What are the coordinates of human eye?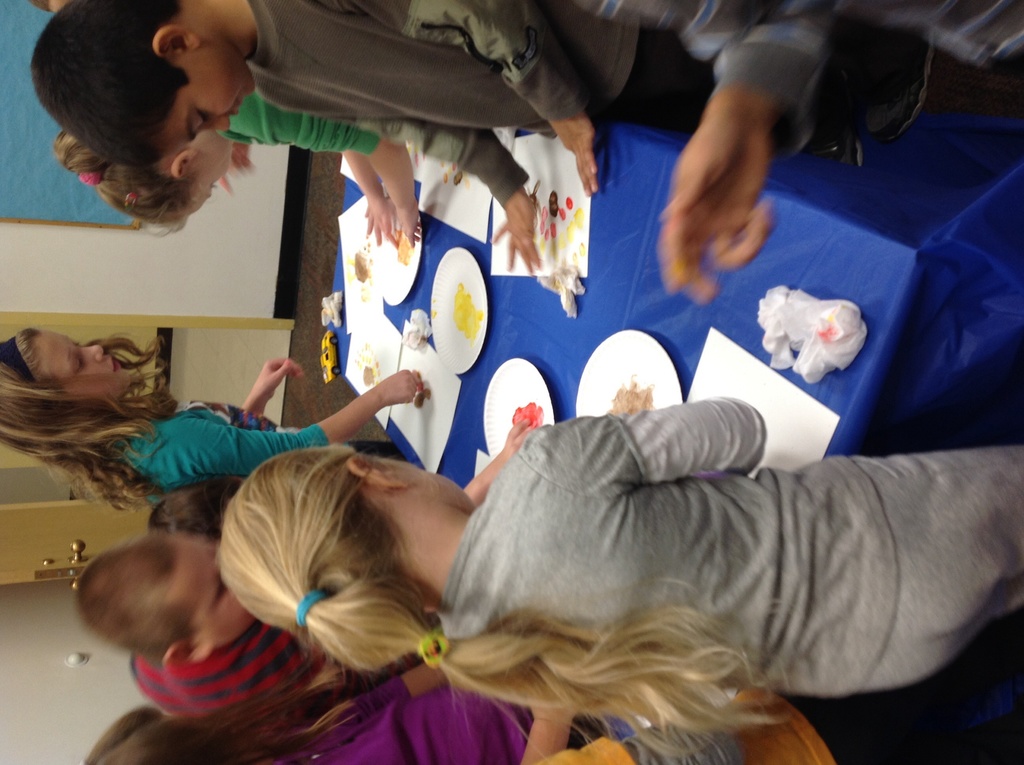
pyautogui.locateOnScreen(220, 578, 229, 599).
